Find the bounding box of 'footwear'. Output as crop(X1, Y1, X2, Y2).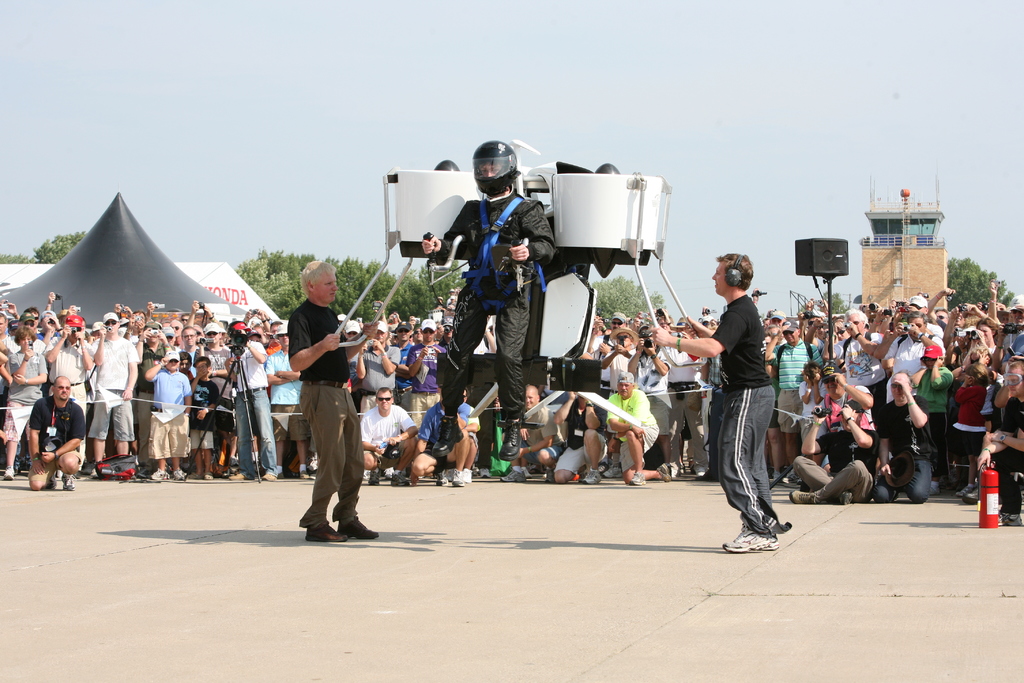
crop(787, 488, 824, 503).
